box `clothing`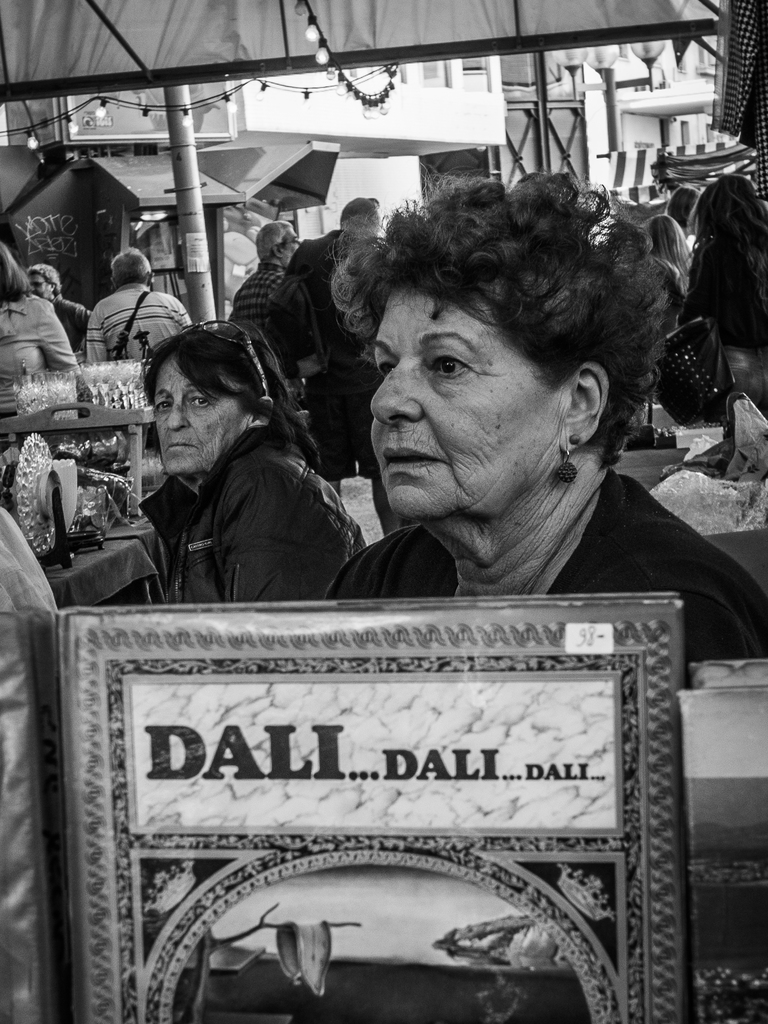
detection(141, 415, 374, 603)
